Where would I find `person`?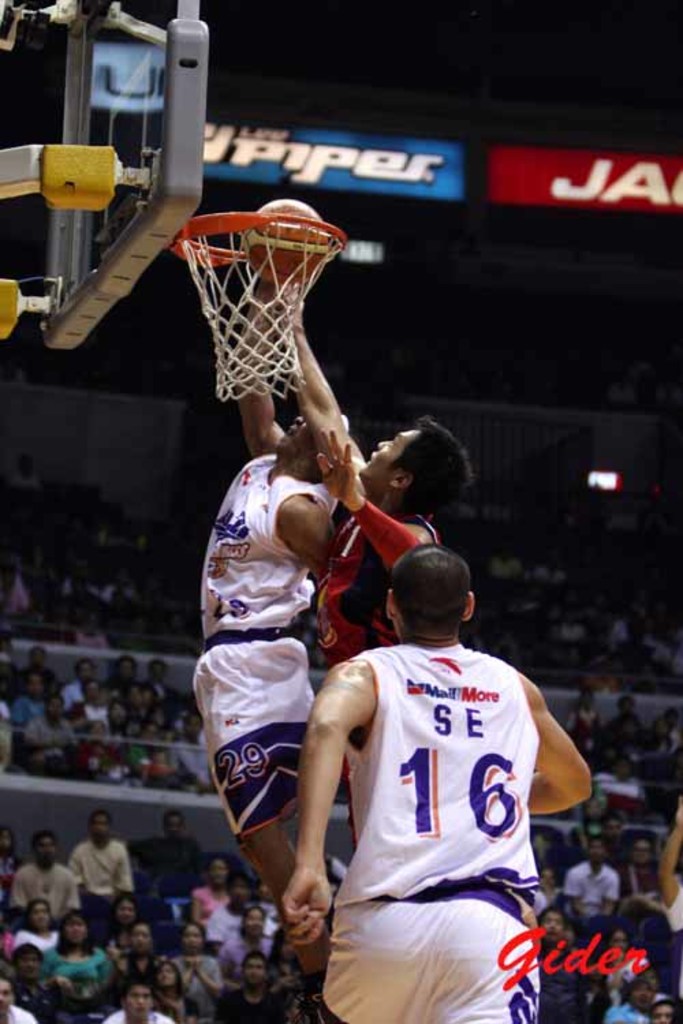
At Rect(0, 968, 40, 1023).
